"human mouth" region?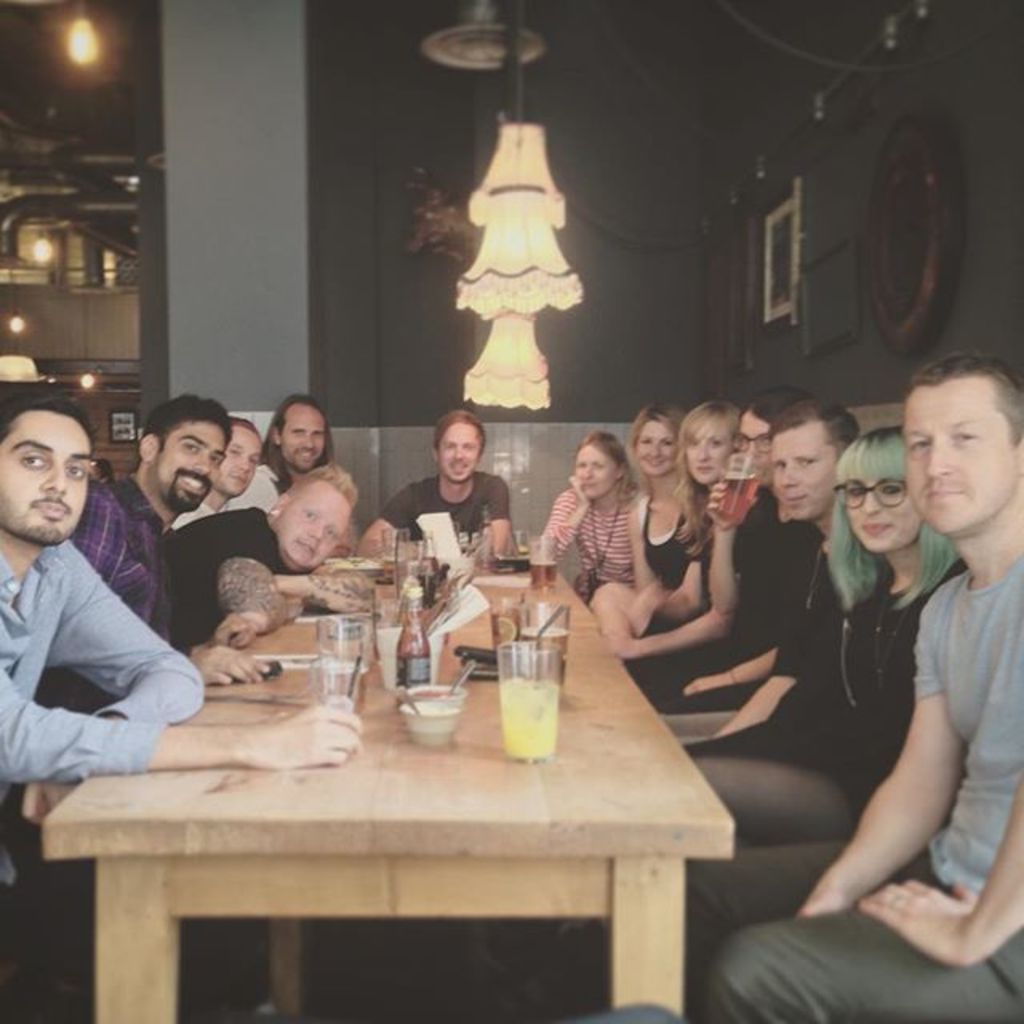
(291, 542, 315, 557)
